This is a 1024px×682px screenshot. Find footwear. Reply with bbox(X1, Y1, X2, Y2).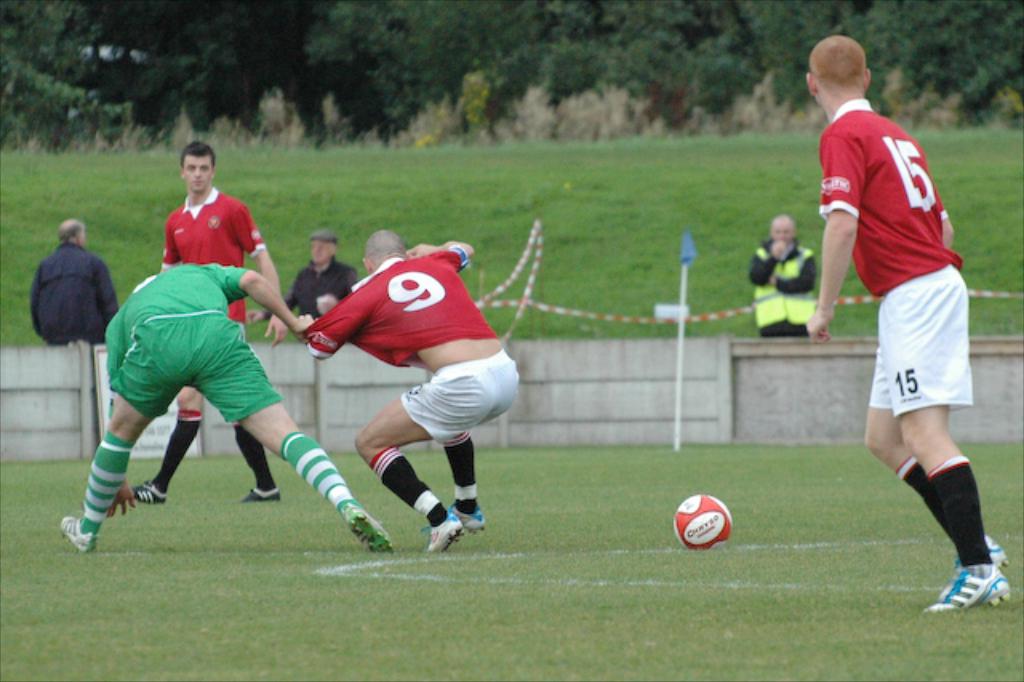
bbox(950, 533, 1010, 575).
